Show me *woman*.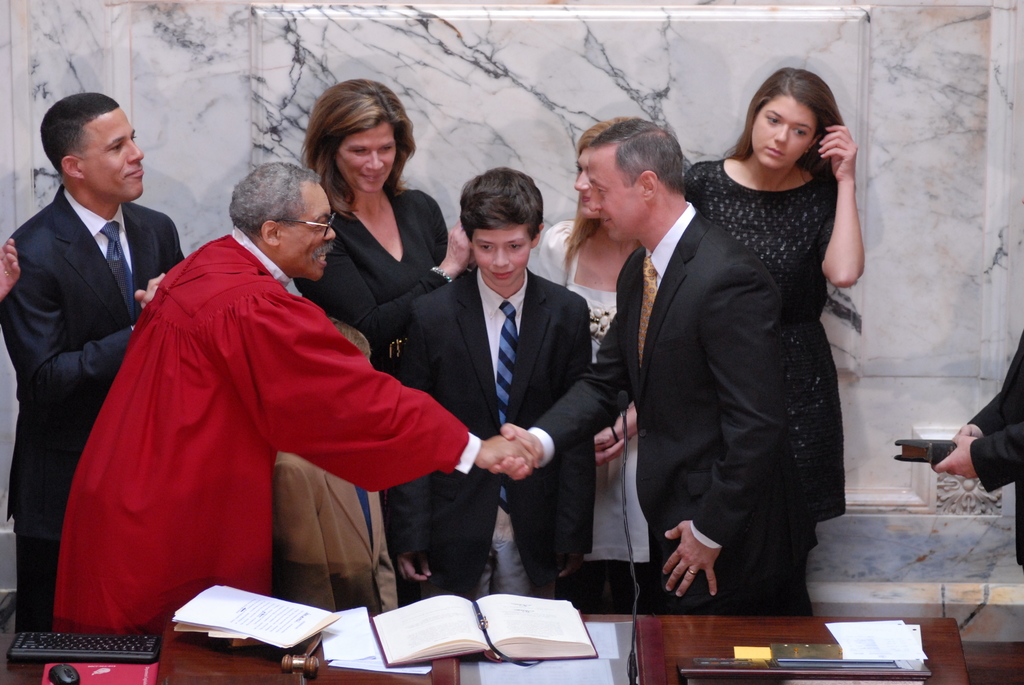
*woman* is here: 534, 114, 675, 615.
